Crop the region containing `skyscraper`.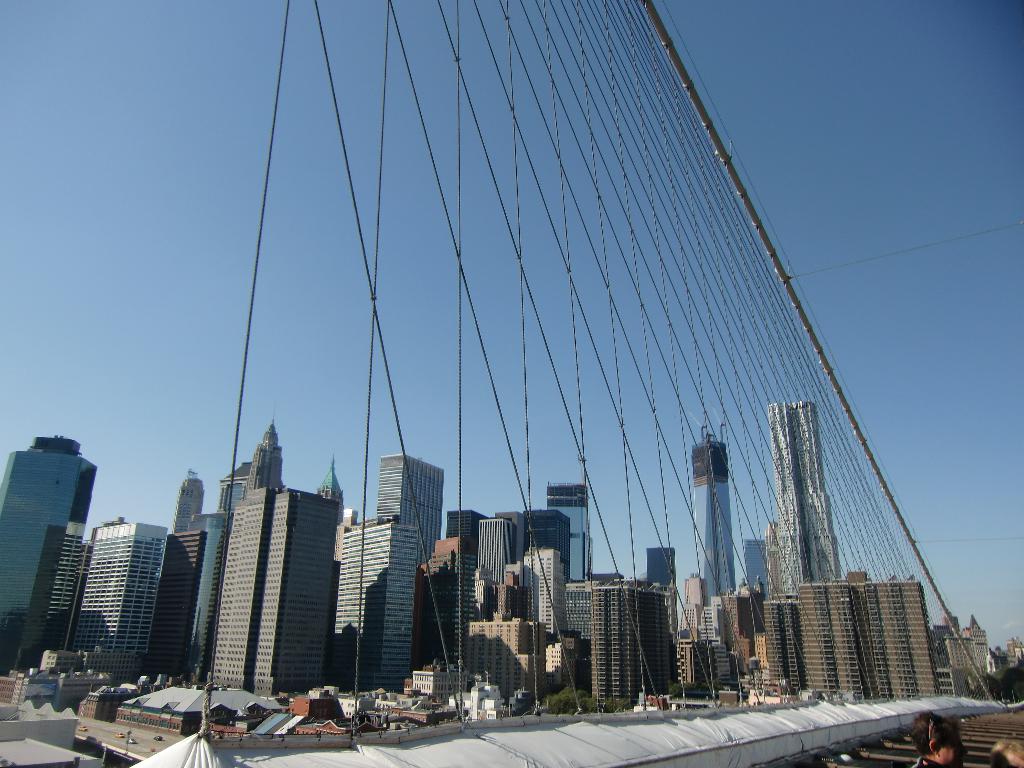
Crop region: x1=76, y1=523, x2=169, y2=673.
